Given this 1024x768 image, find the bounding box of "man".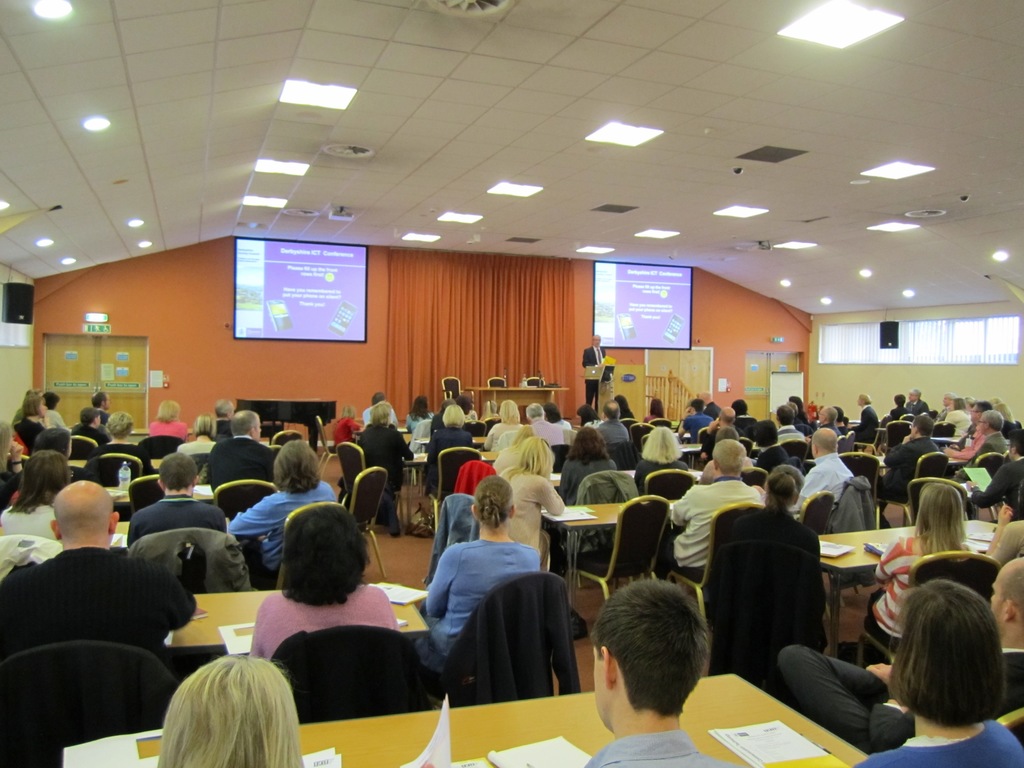
bbox=[935, 399, 991, 460].
